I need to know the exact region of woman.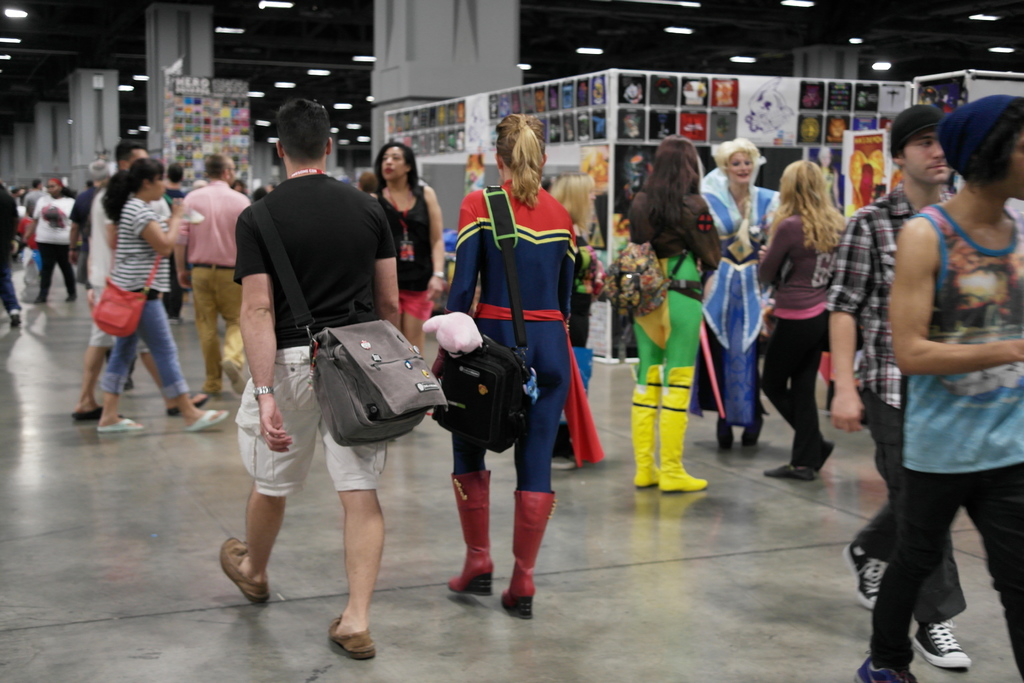
Region: 428:112:579:619.
